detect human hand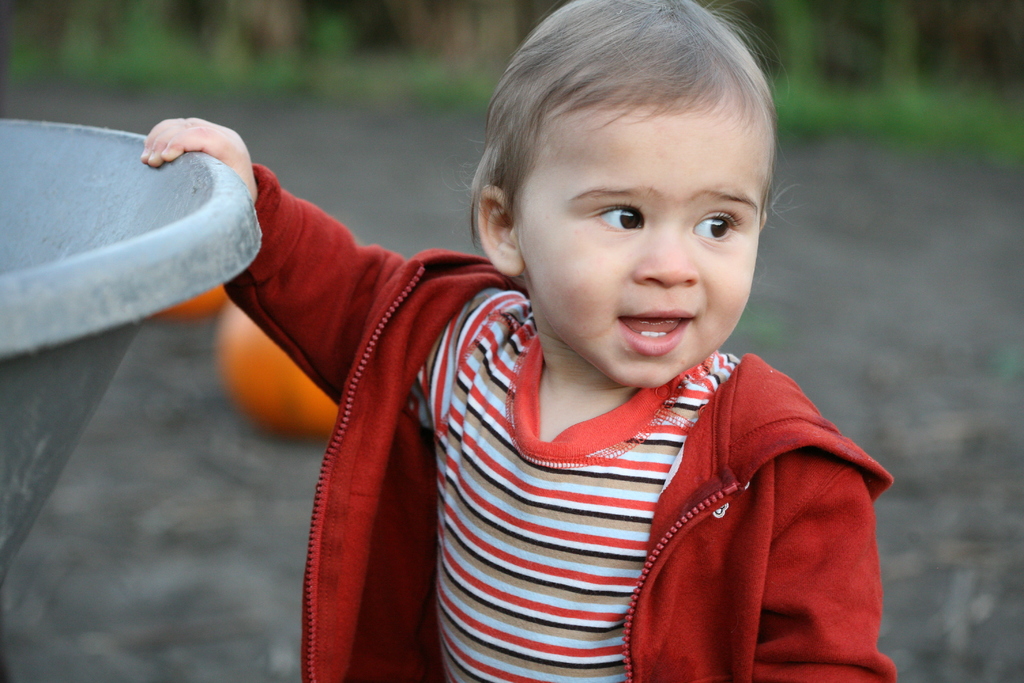
left=125, top=99, right=252, bottom=183
